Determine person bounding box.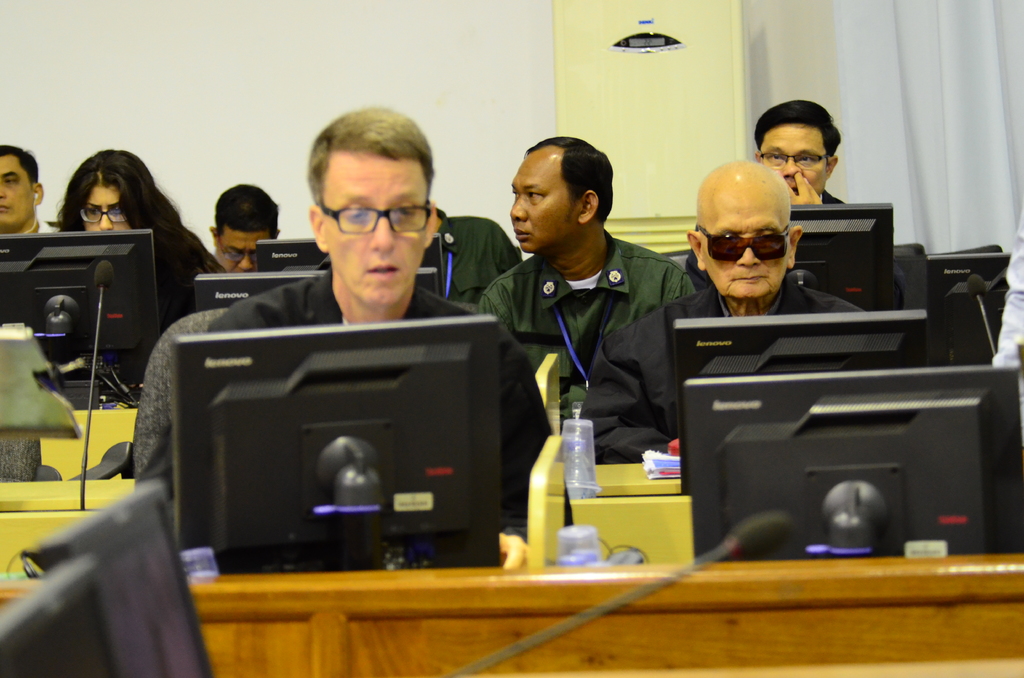
Determined: bbox=[130, 105, 554, 542].
